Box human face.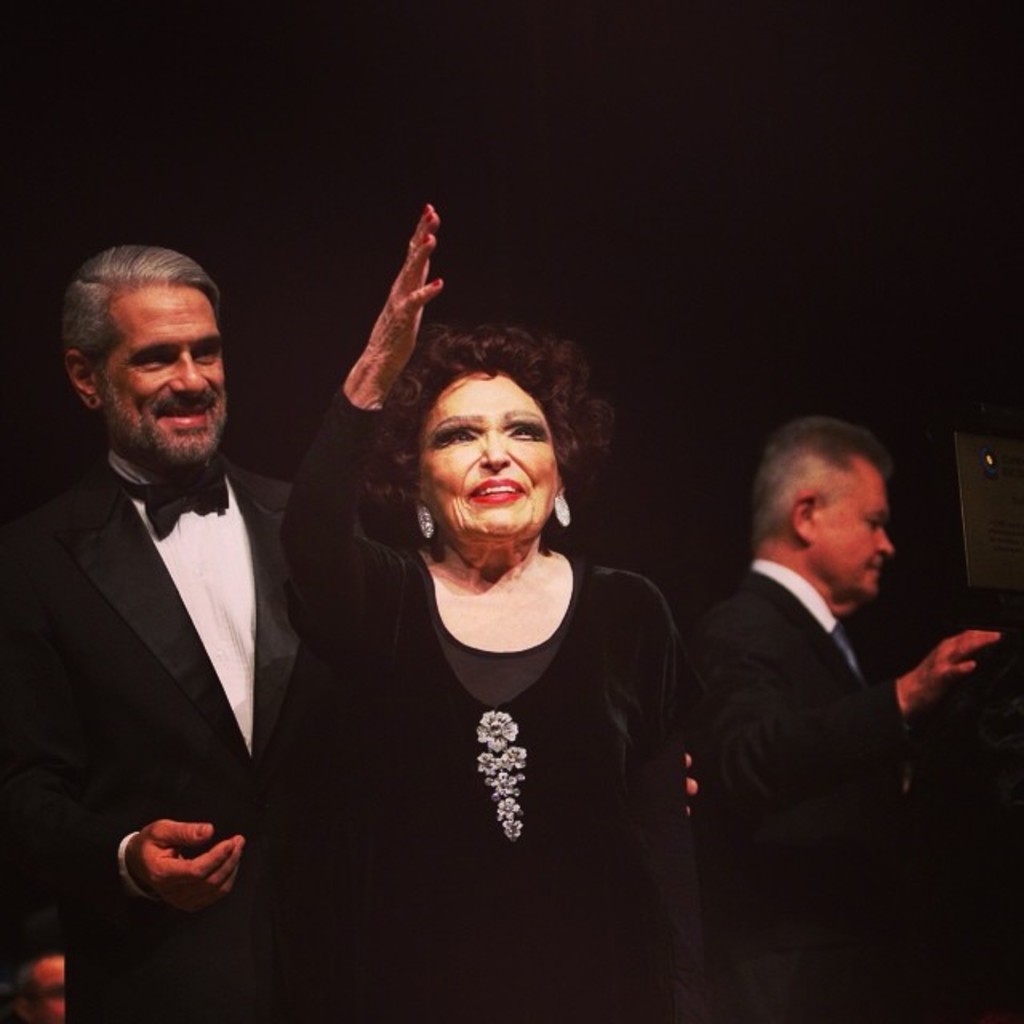
Rect(94, 282, 224, 466).
